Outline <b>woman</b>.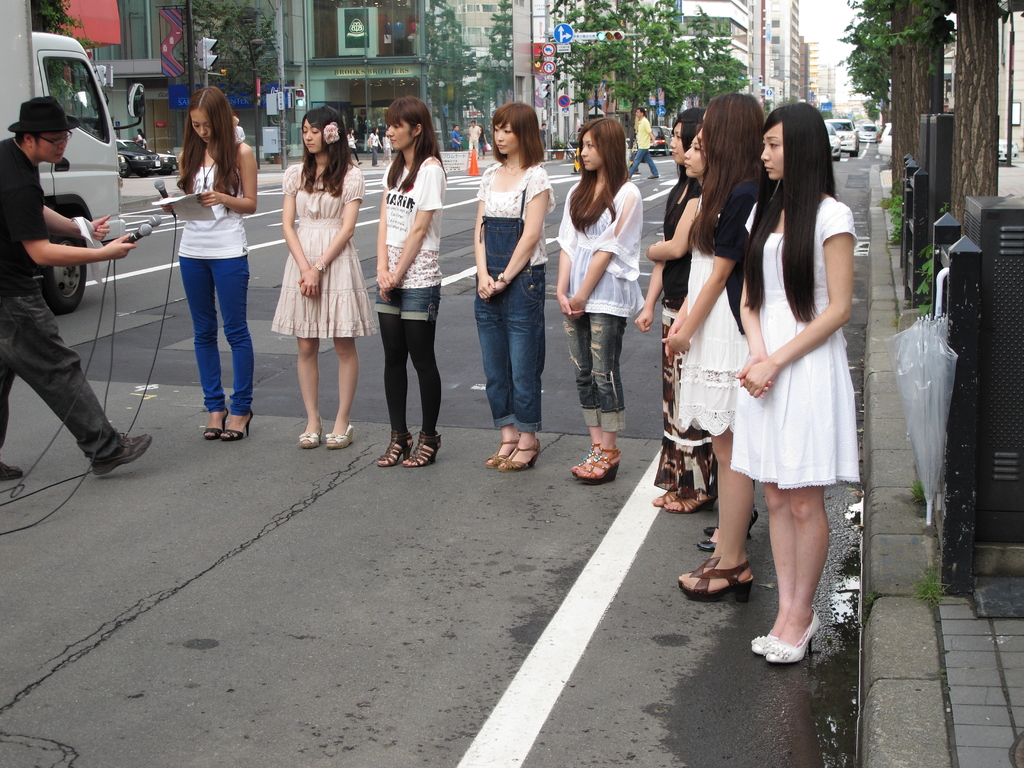
Outline: x1=558 y1=116 x2=644 y2=481.
